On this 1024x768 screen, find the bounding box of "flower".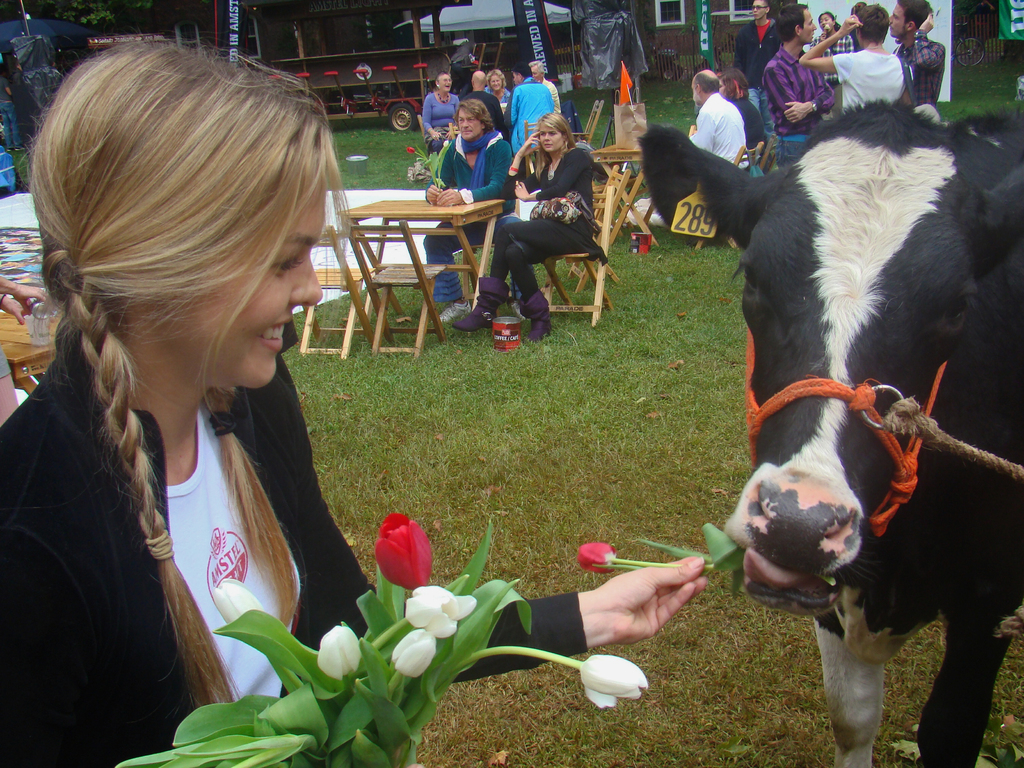
Bounding box: 574/651/647/707.
